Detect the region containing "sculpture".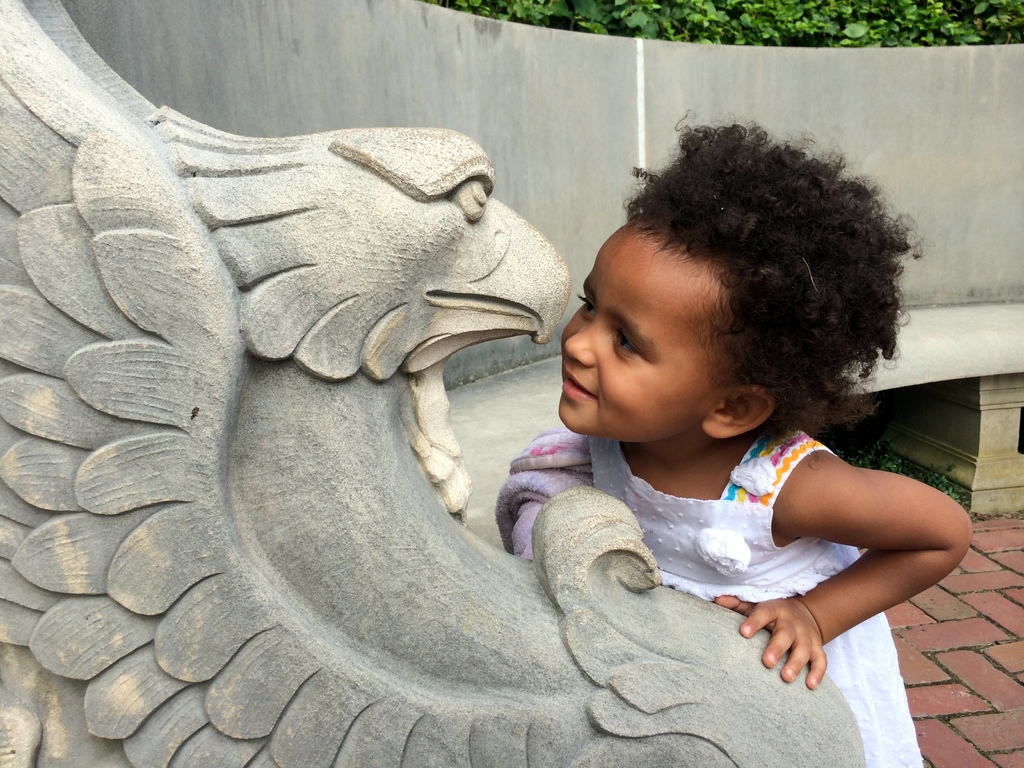
crop(0, 0, 865, 767).
